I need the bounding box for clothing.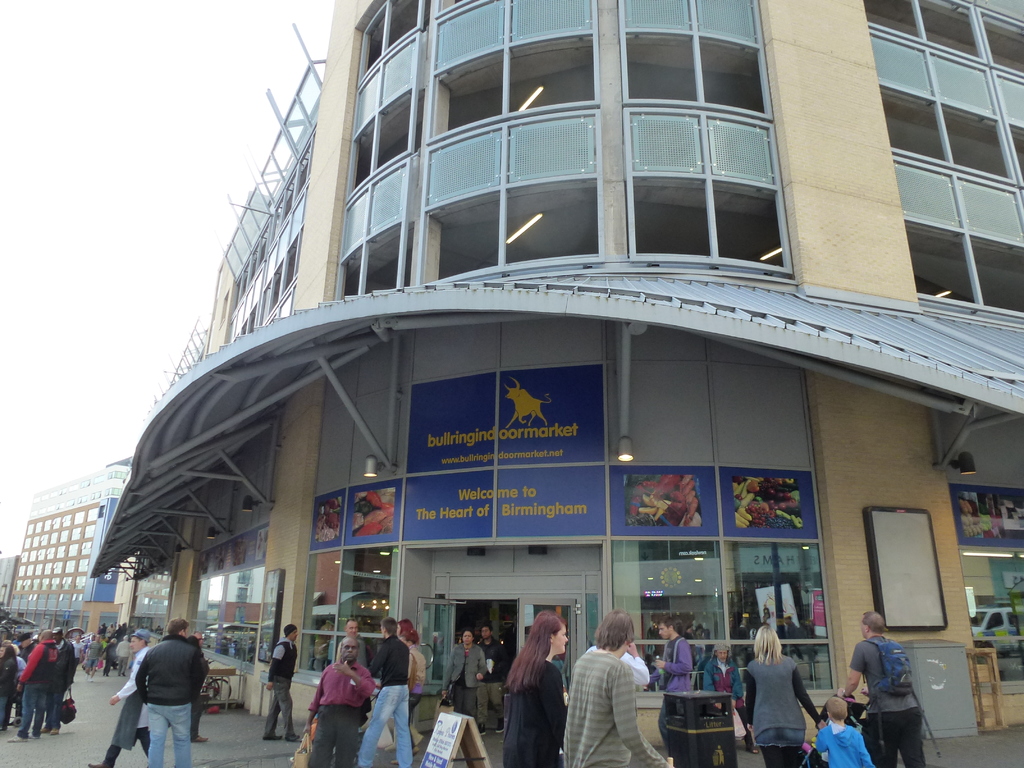
Here it is: bbox(262, 634, 299, 732).
